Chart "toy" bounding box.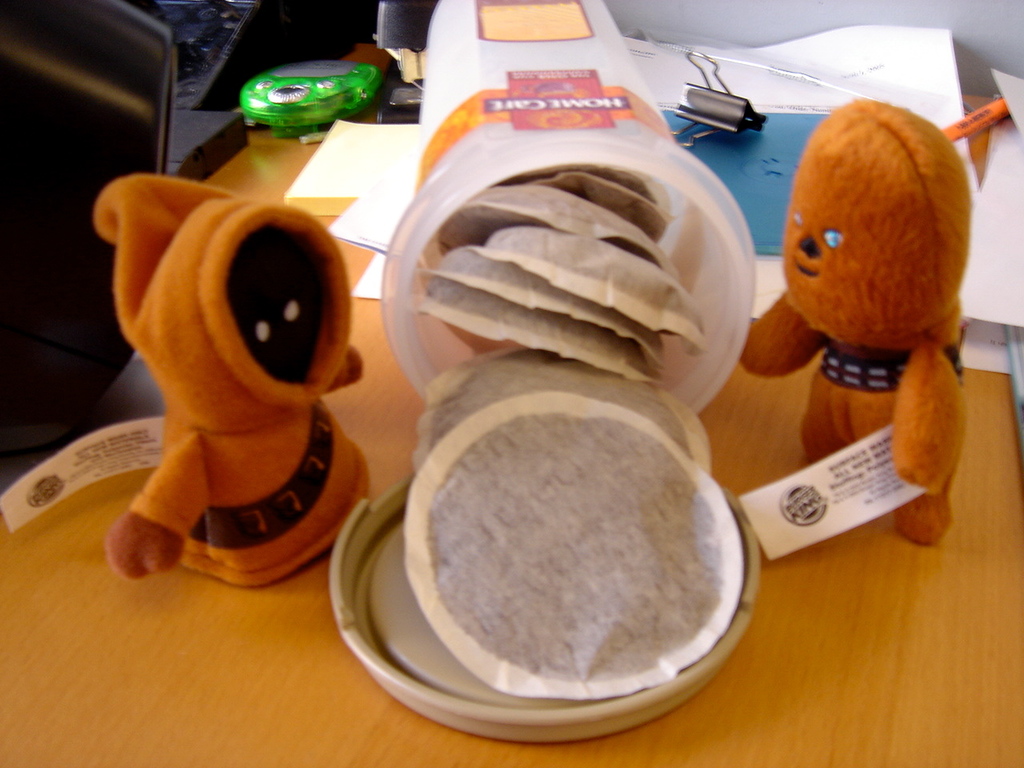
Charted: region(93, 170, 375, 591).
